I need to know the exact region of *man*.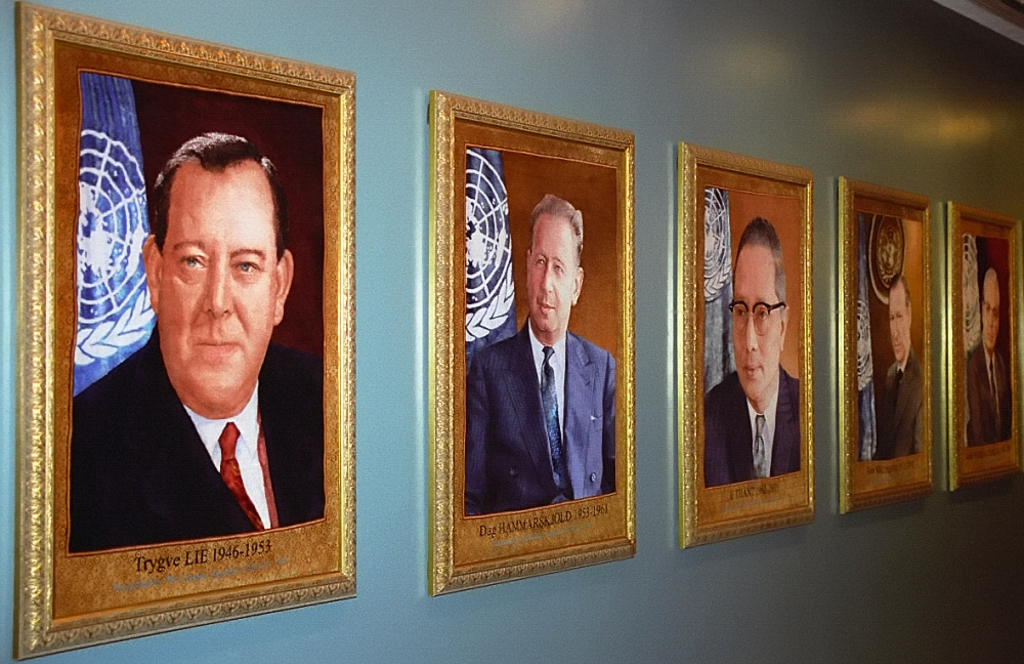
Region: BBox(65, 131, 328, 577).
